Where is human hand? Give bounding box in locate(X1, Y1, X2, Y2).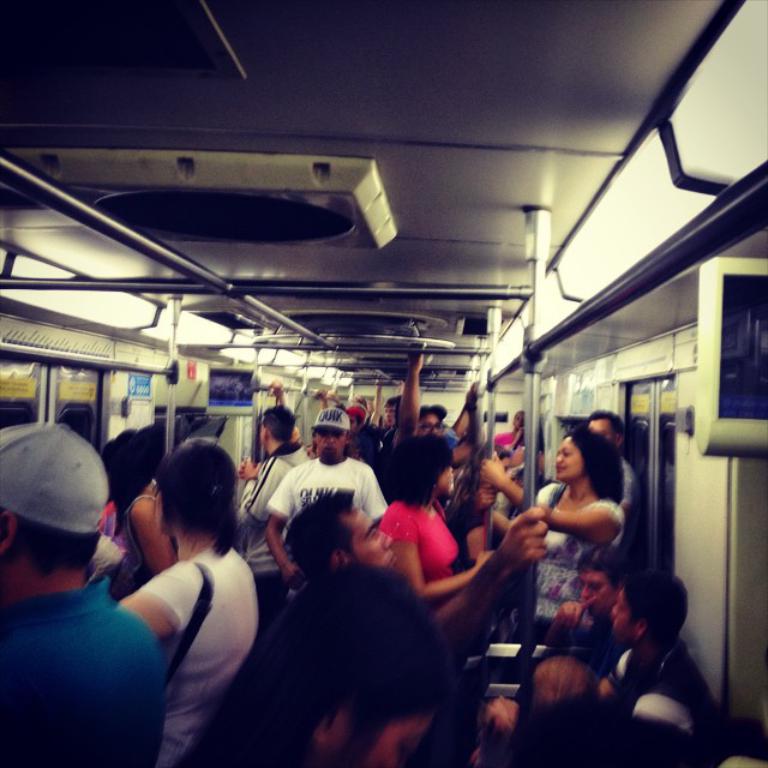
locate(266, 378, 283, 395).
